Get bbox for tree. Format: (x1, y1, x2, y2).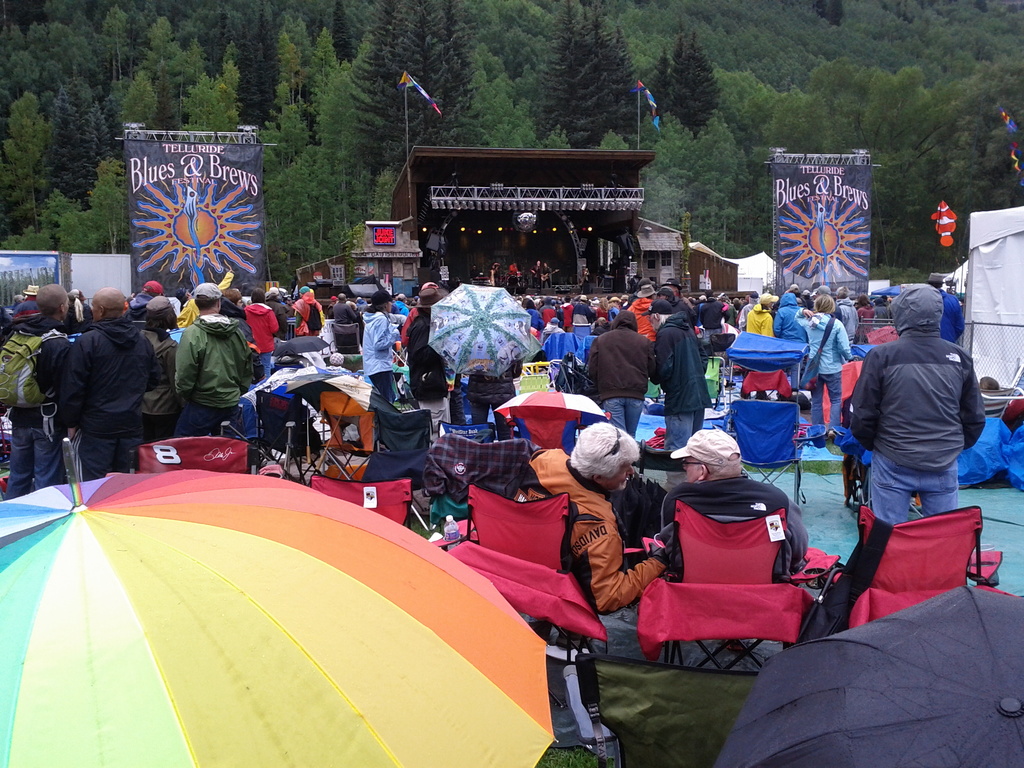
(652, 23, 730, 142).
